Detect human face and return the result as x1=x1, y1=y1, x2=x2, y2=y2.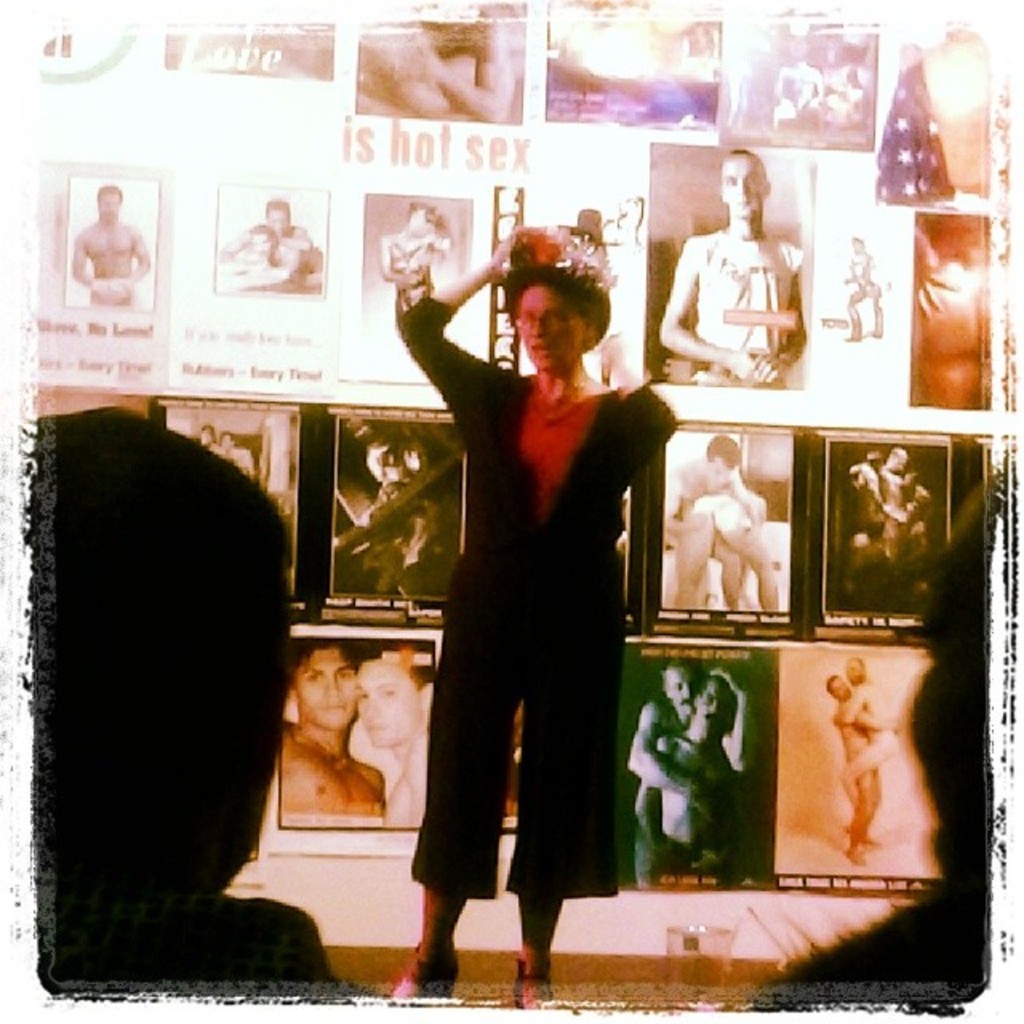
x1=696, y1=678, x2=733, y2=730.
